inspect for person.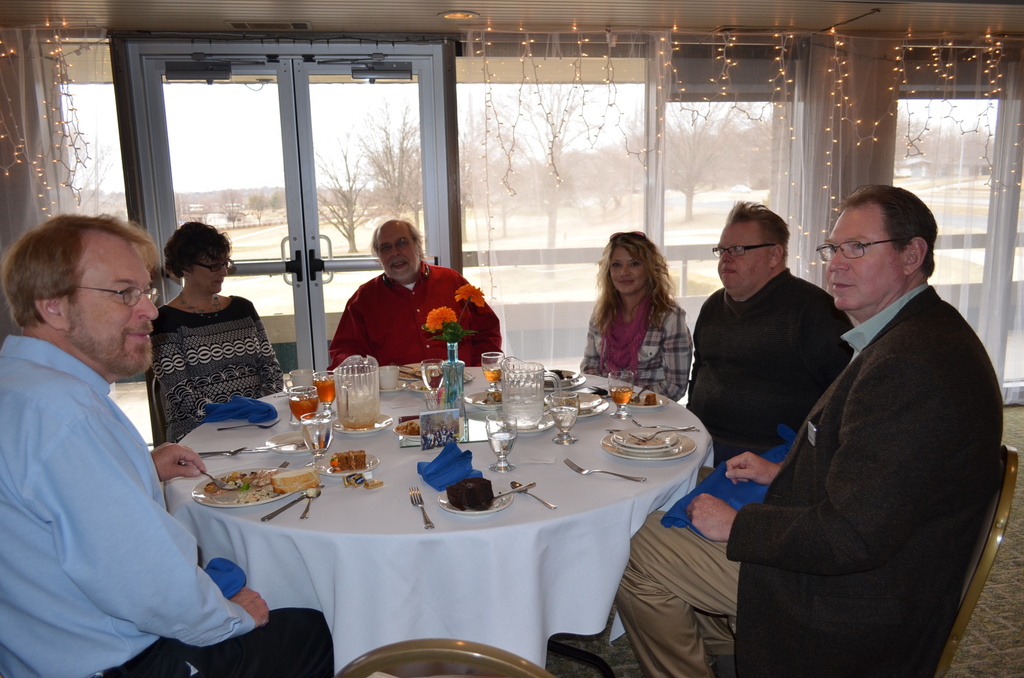
Inspection: x1=691 y1=212 x2=858 y2=478.
